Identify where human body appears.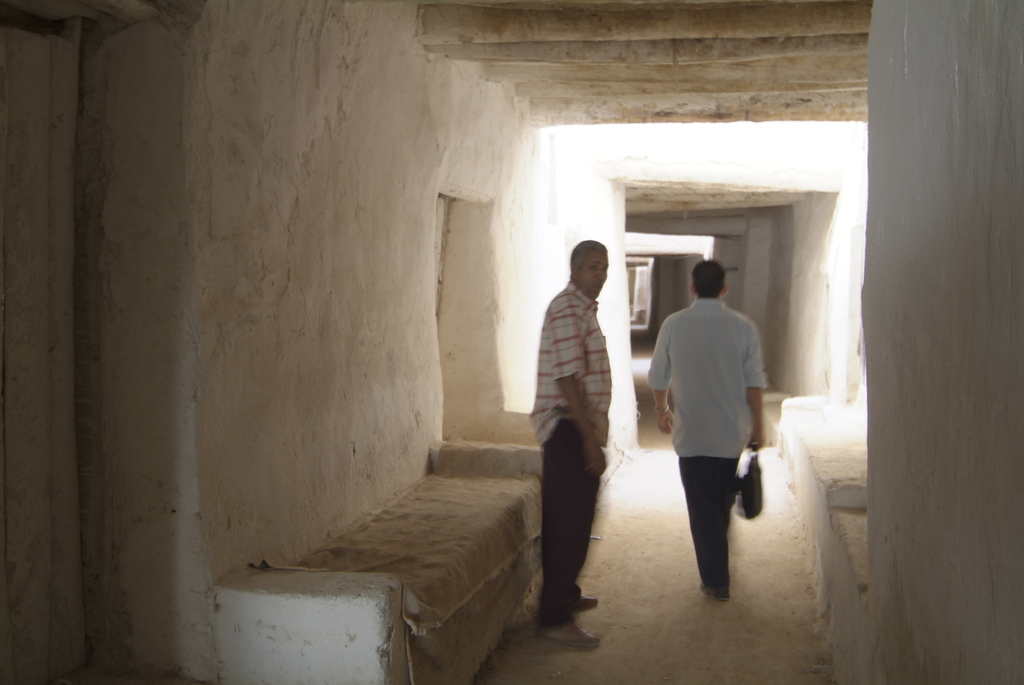
Appears at 645/229/779/616.
